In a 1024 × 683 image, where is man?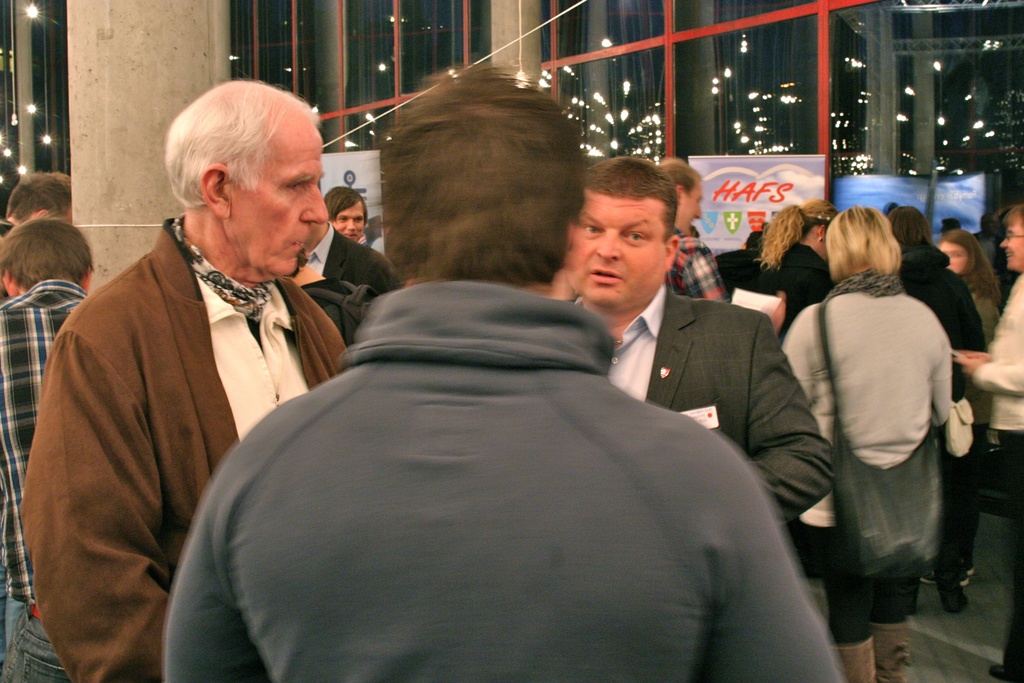
region(973, 215, 998, 273).
